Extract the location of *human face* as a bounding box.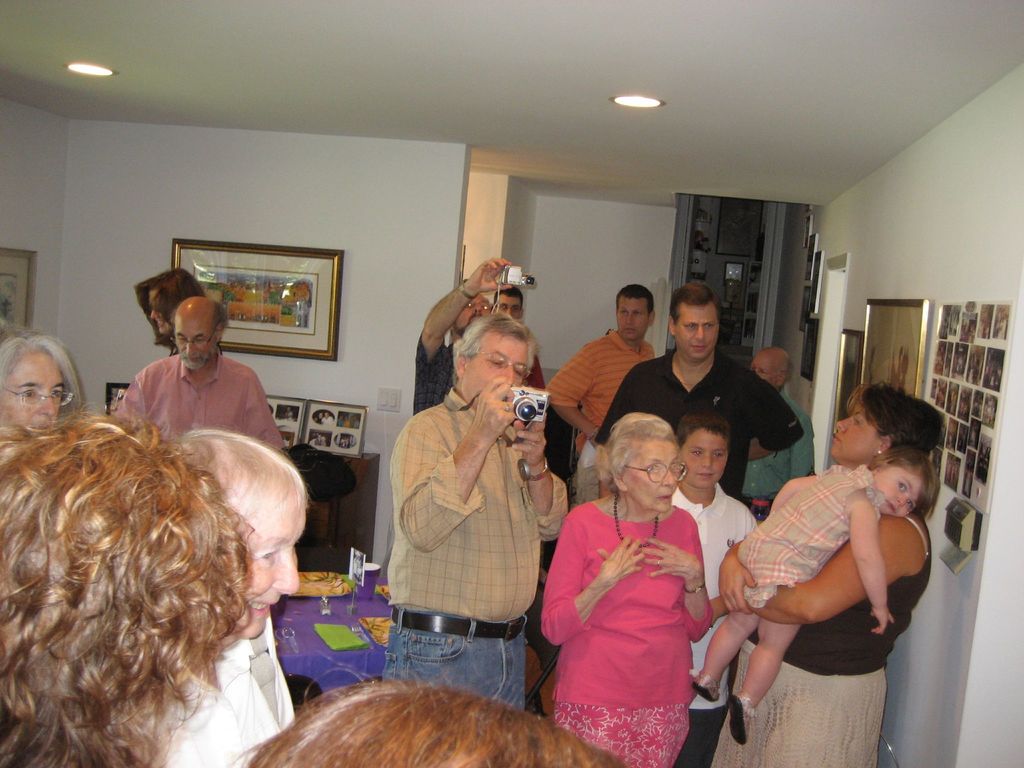
box(626, 435, 683, 511).
